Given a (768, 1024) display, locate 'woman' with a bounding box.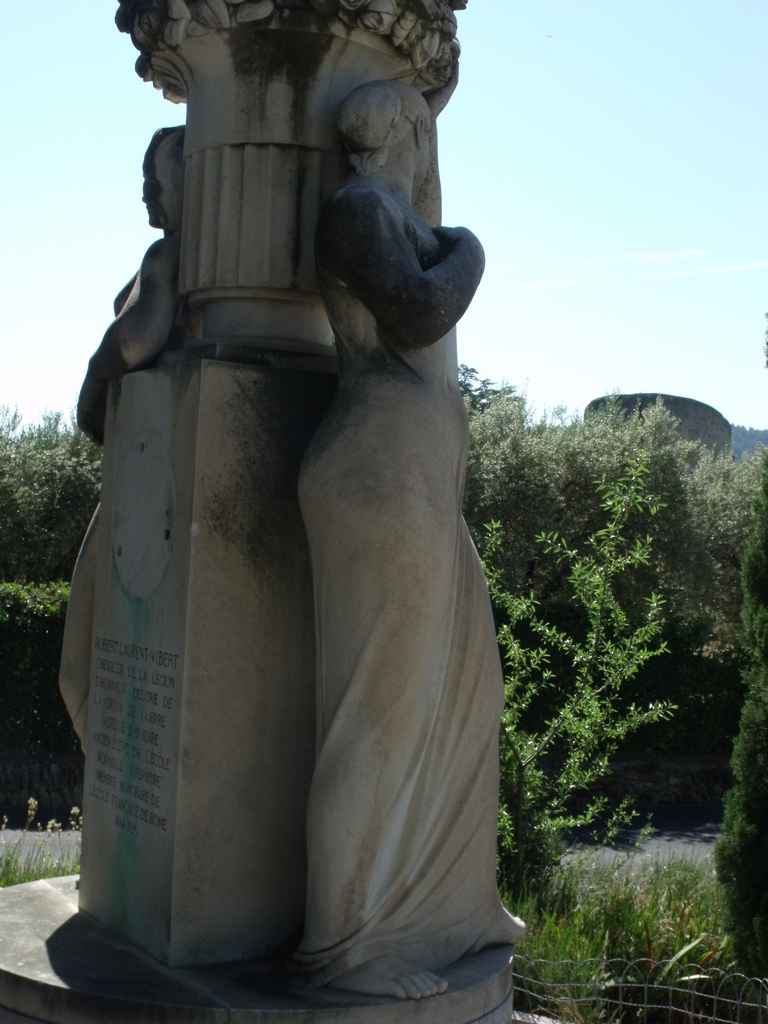
Located: 285, 56, 522, 1007.
